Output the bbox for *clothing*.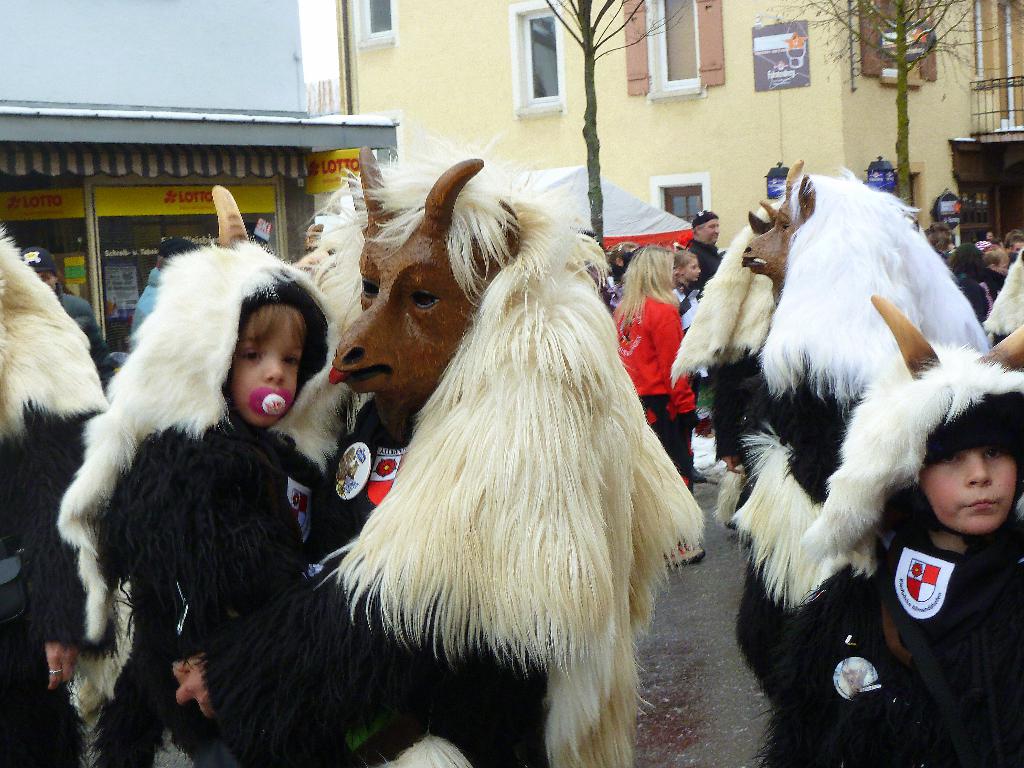
l=44, t=244, r=332, b=767.
